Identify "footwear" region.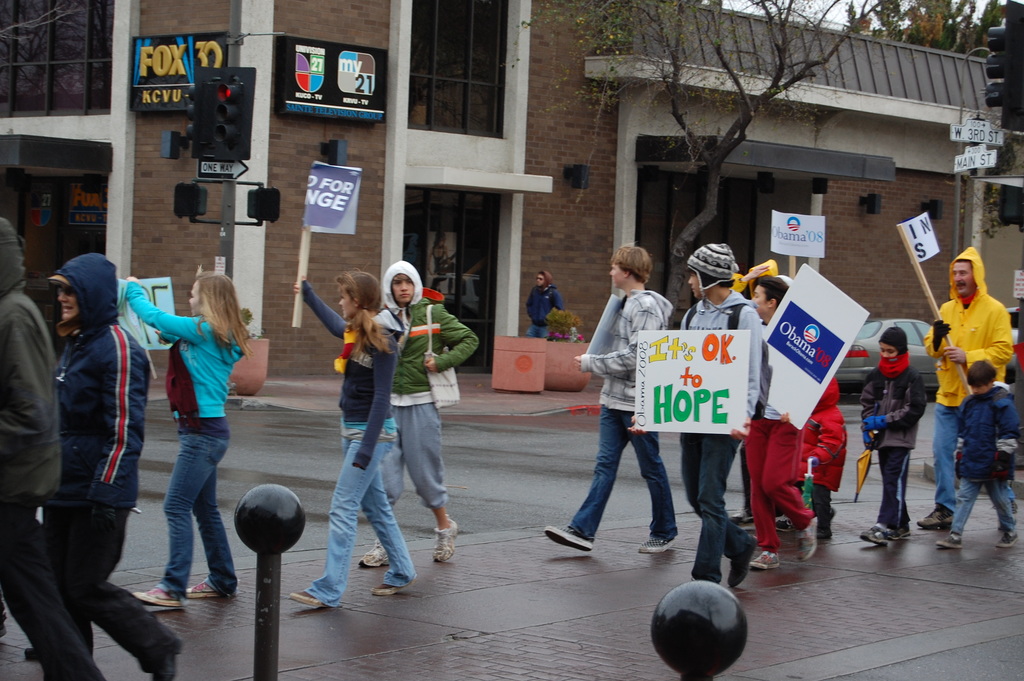
Region: Rect(543, 521, 596, 551).
